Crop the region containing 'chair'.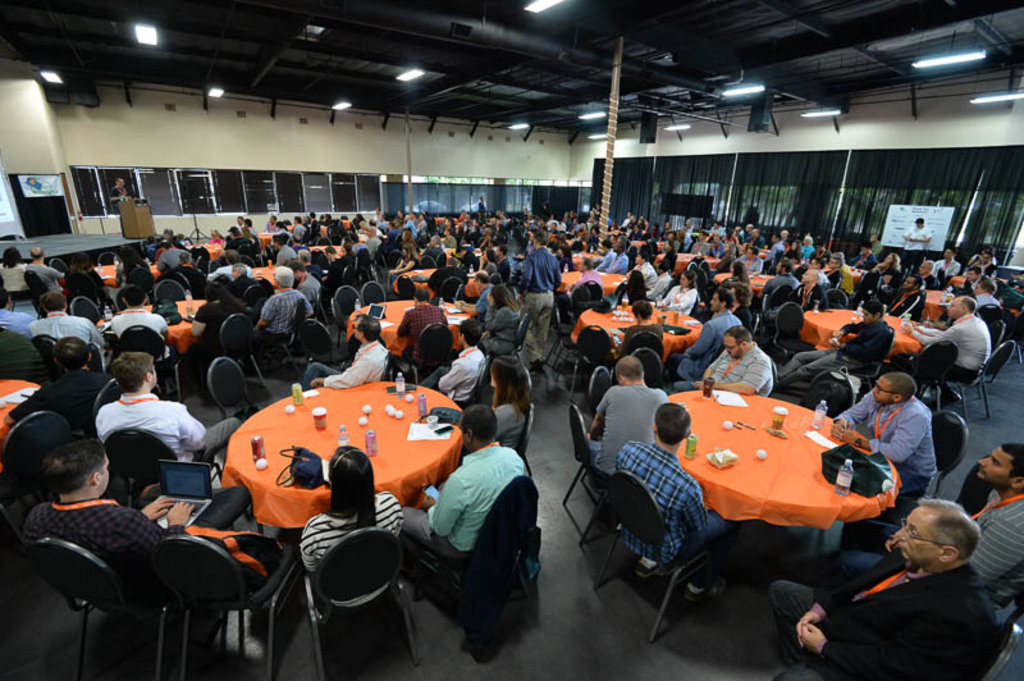
Crop region: region(0, 411, 84, 585).
